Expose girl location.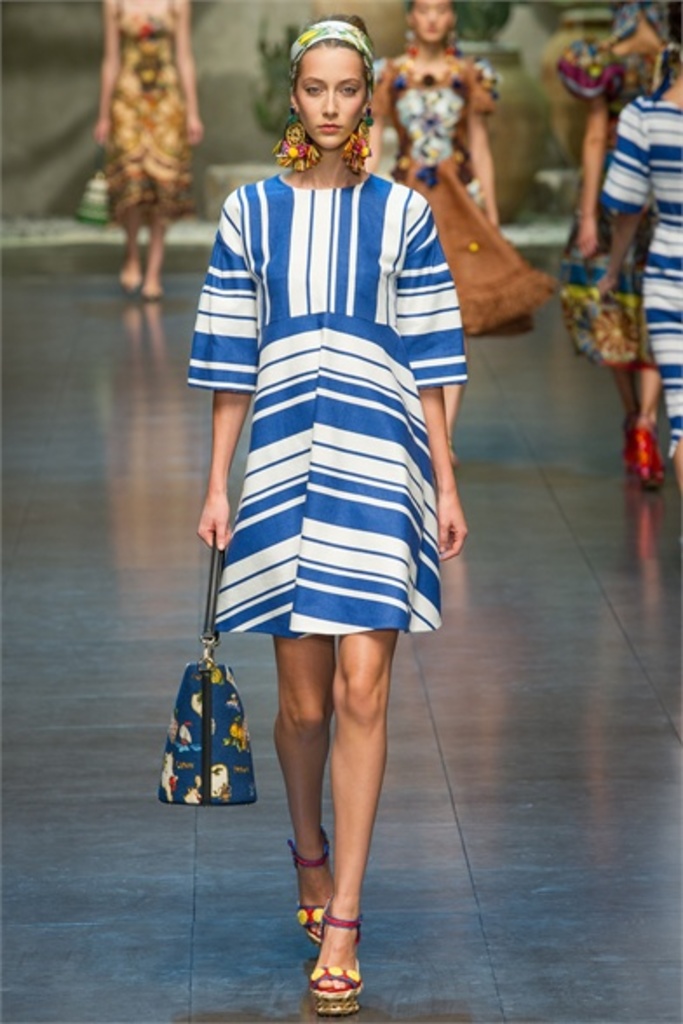
Exposed at [x1=348, y1=0, x2=554, y2=331].
